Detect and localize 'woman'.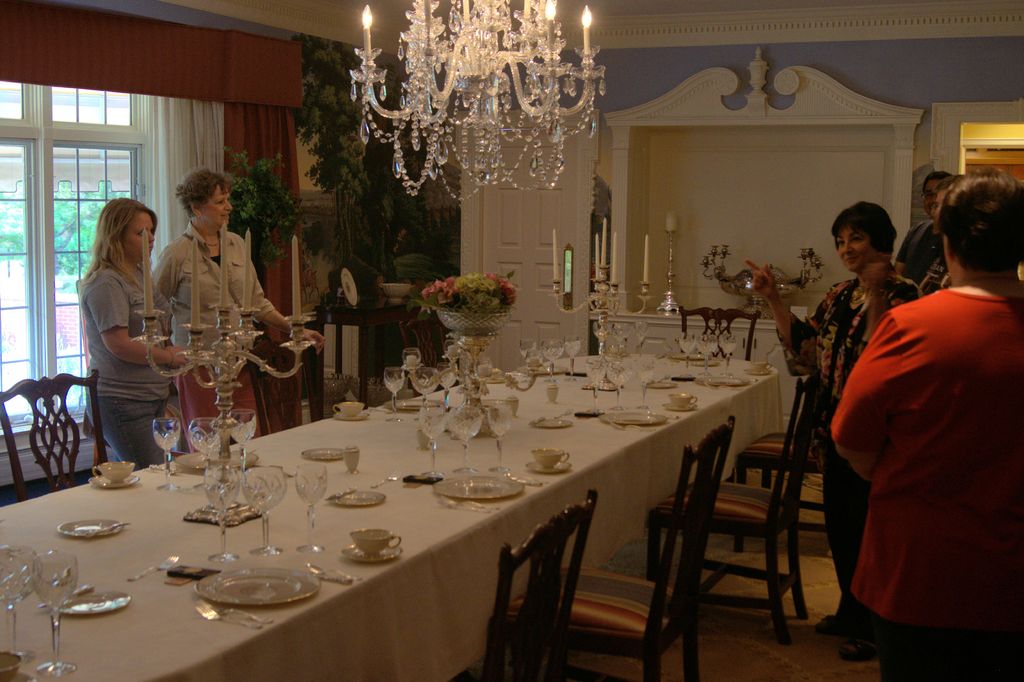
Localized at x1=745 y1=199 x2=922 y2=658.
